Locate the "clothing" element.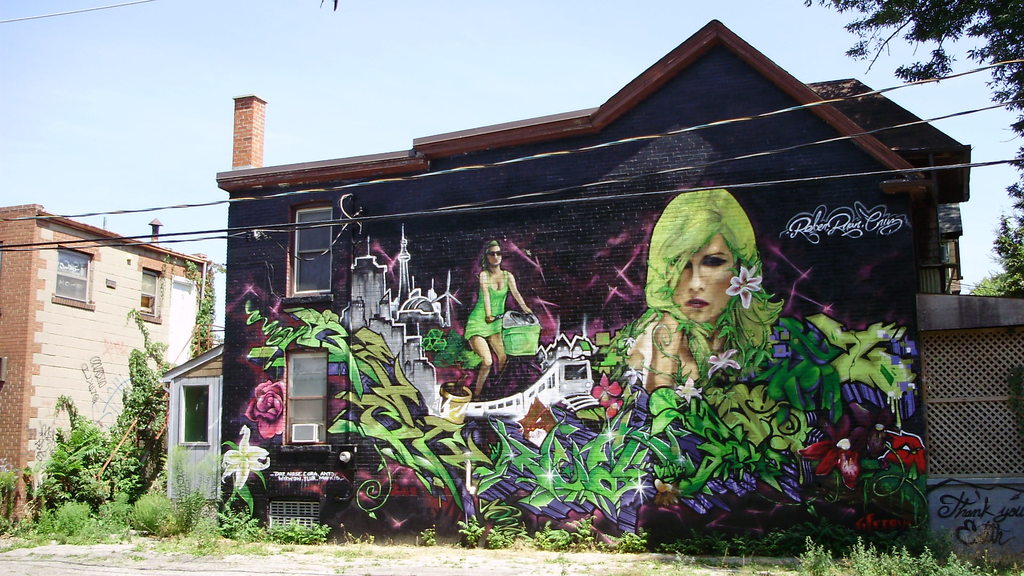
Element bbox: x1=465 y1=270 x2=511 y2=337.
